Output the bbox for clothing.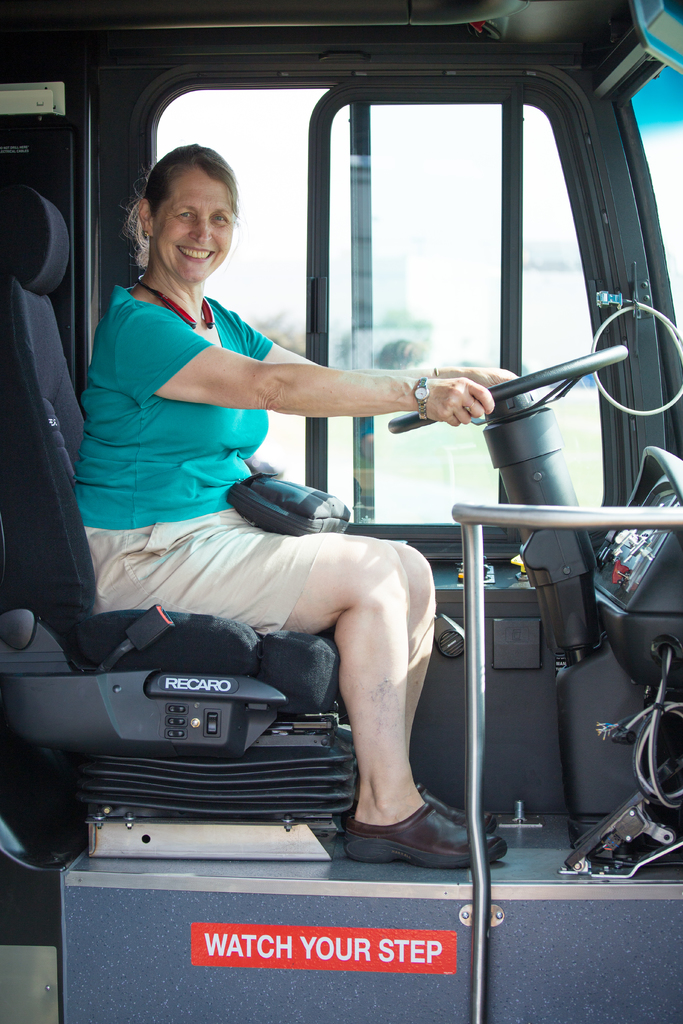
crop(85, 240, 388, 620).
